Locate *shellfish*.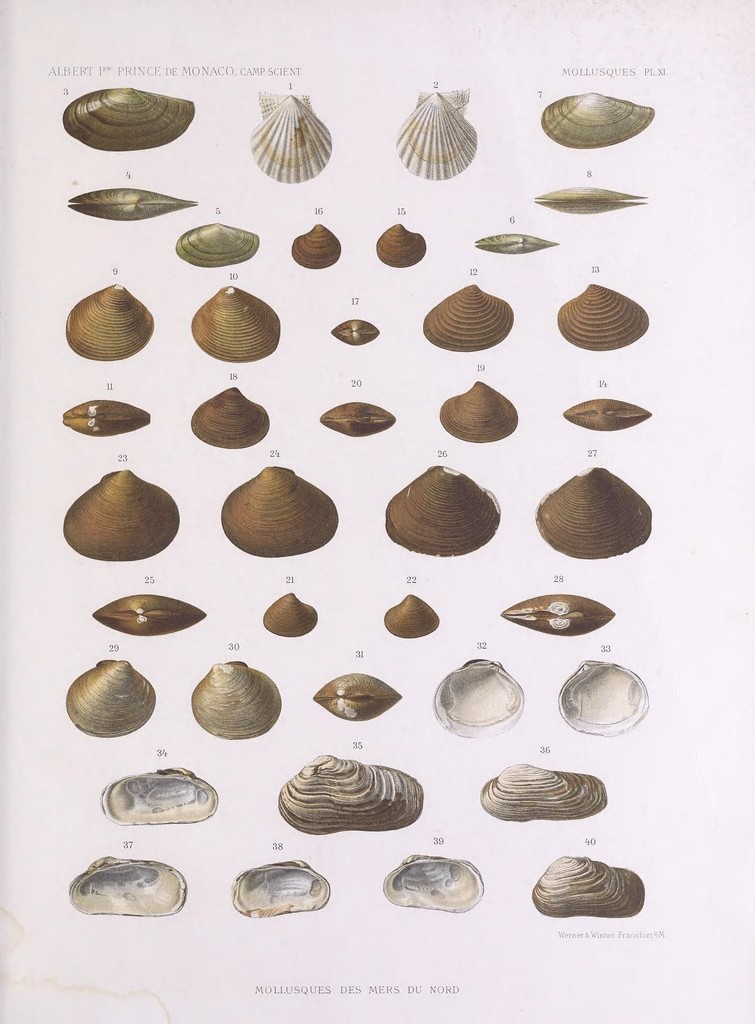
Bounding box: bbox(556, 285, 650, 356).
